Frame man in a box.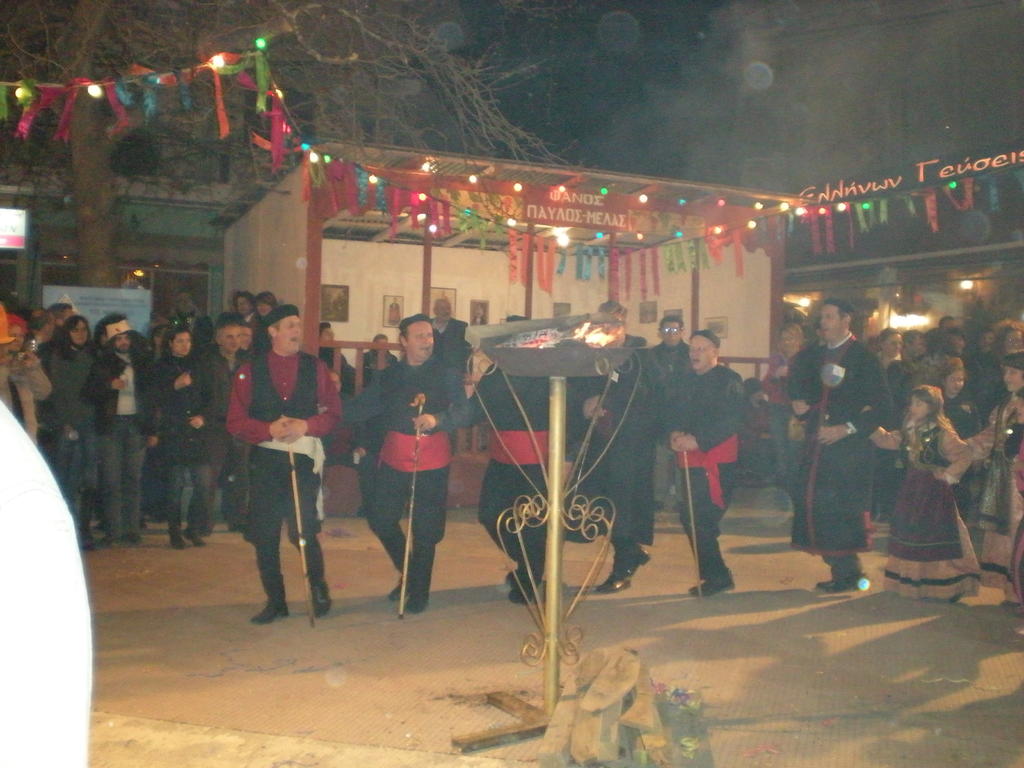
[788,298,890,587].
